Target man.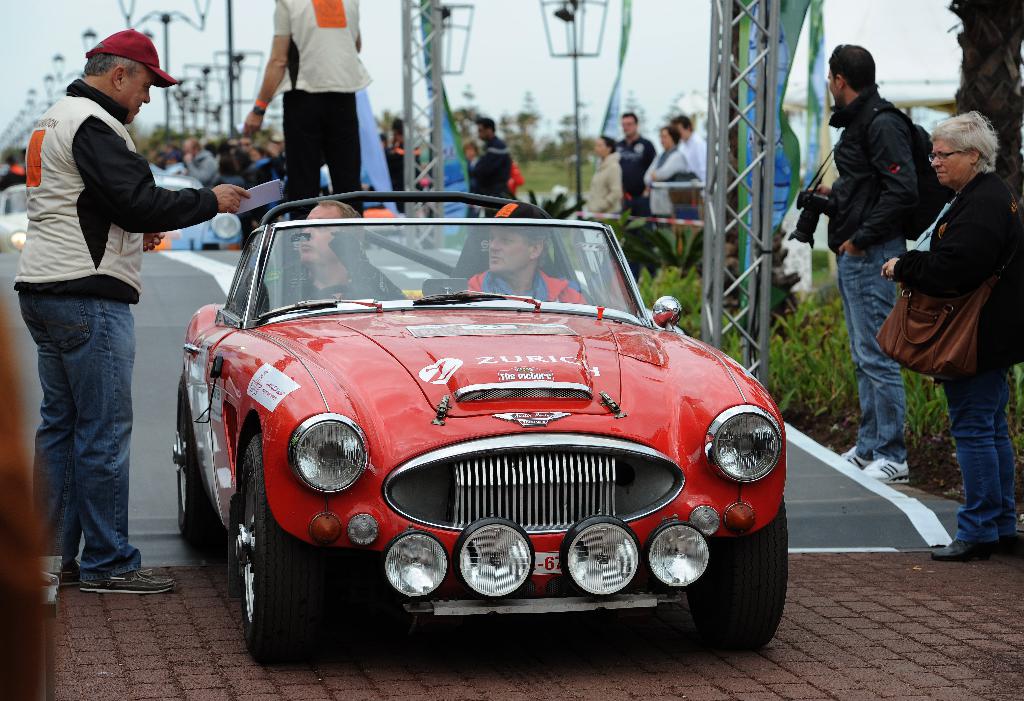
Target region: bbox=[243, 0, 373, 244].
